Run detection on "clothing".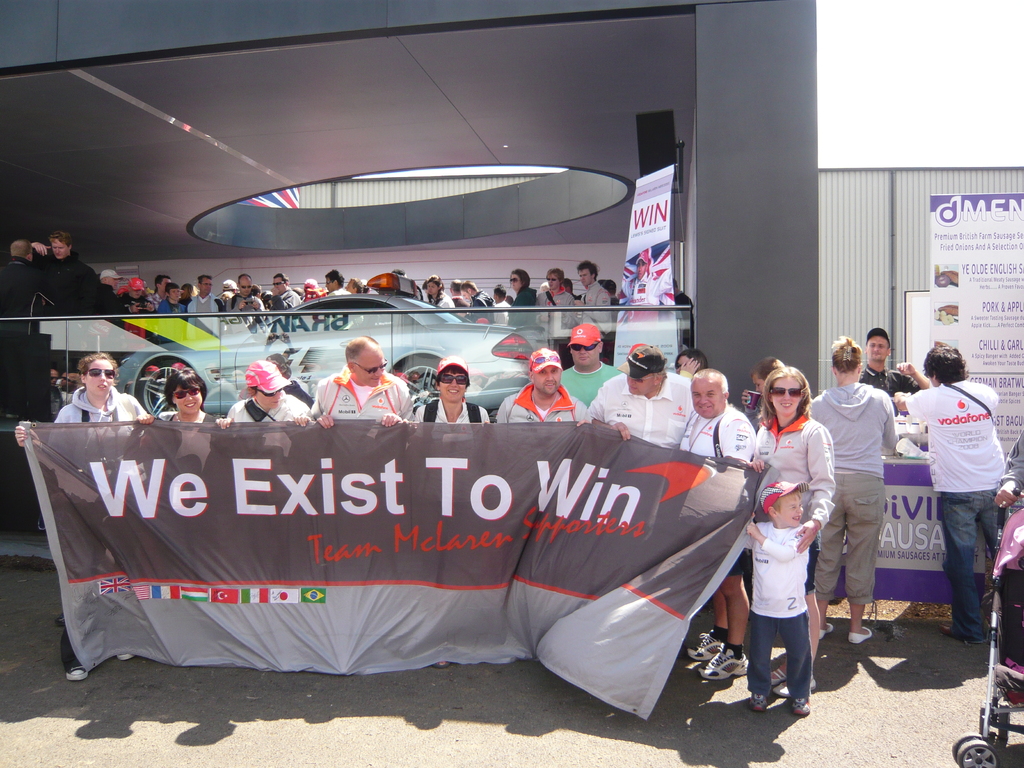
Result: box=[751, 409, 836, 534].
